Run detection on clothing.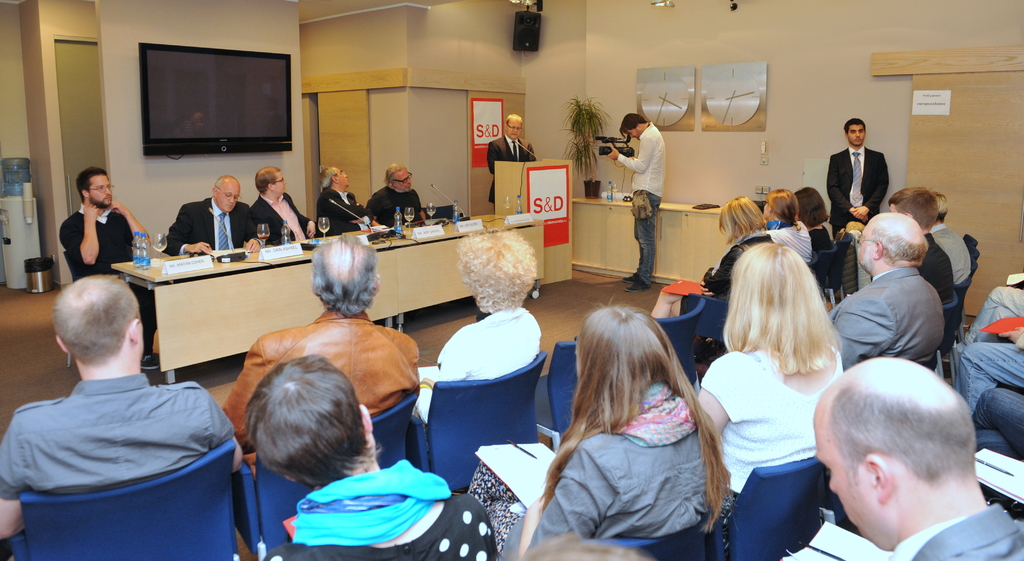
Result: BBox(770, 216, 816, 260).
